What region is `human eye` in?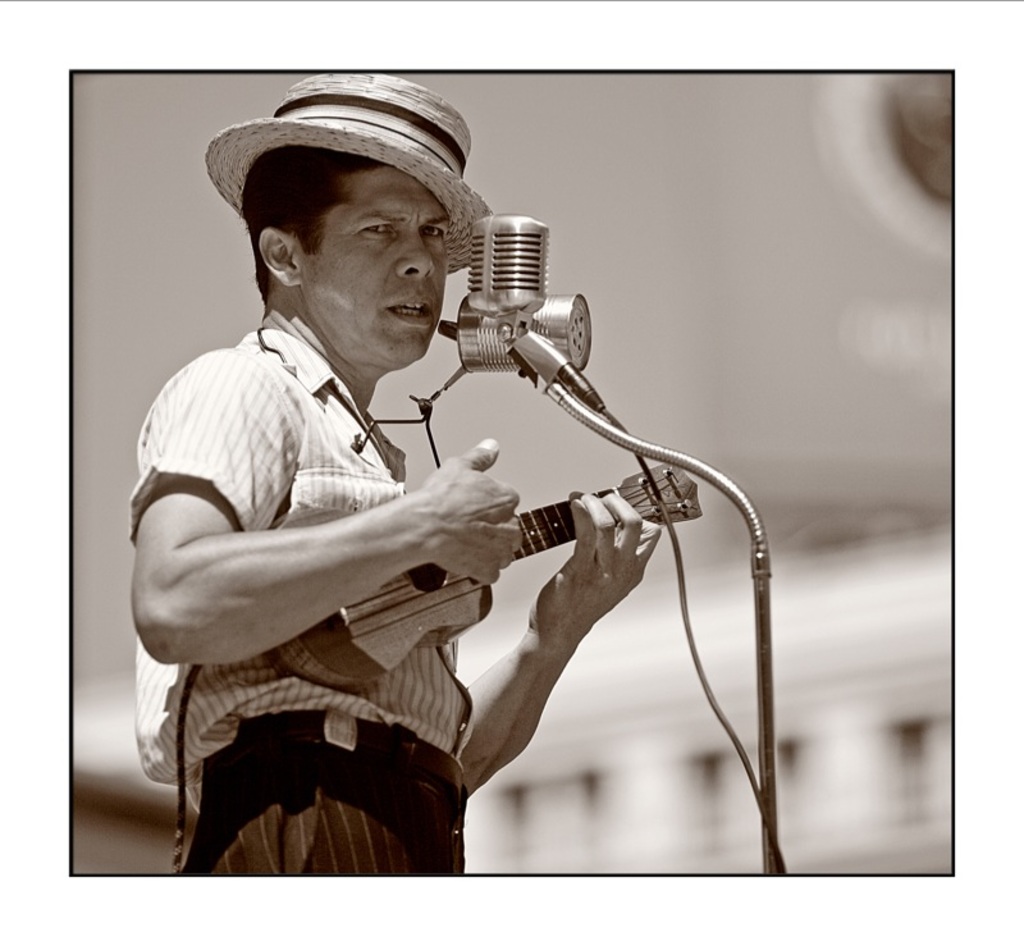
x1=420, y1=223, x2=443, y2=243.
